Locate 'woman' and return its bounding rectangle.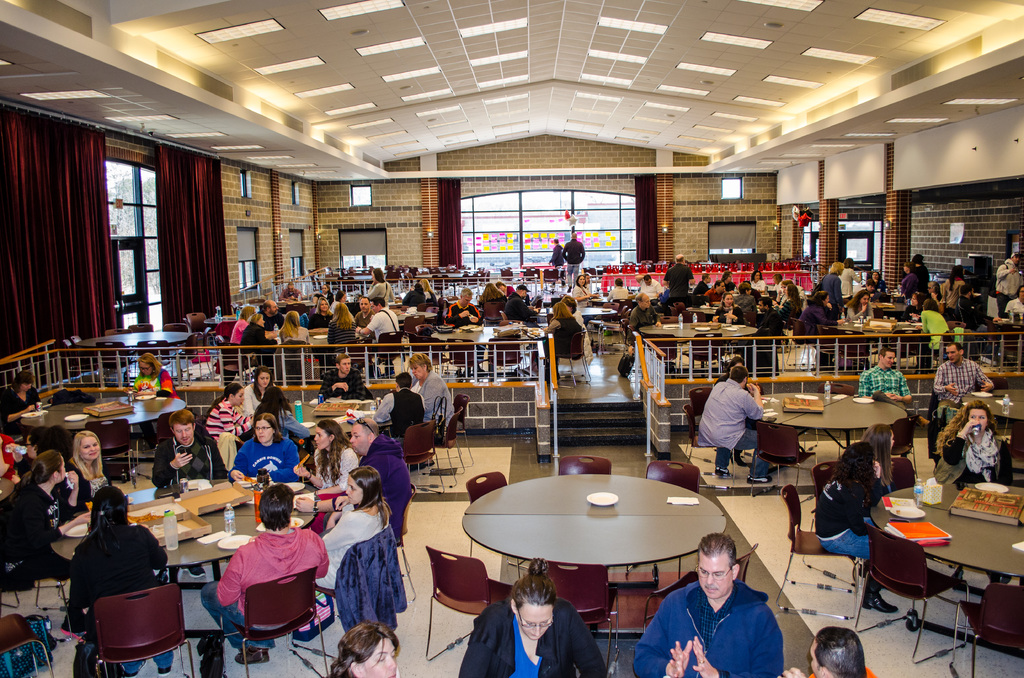
(571, 271, 593, 305).
